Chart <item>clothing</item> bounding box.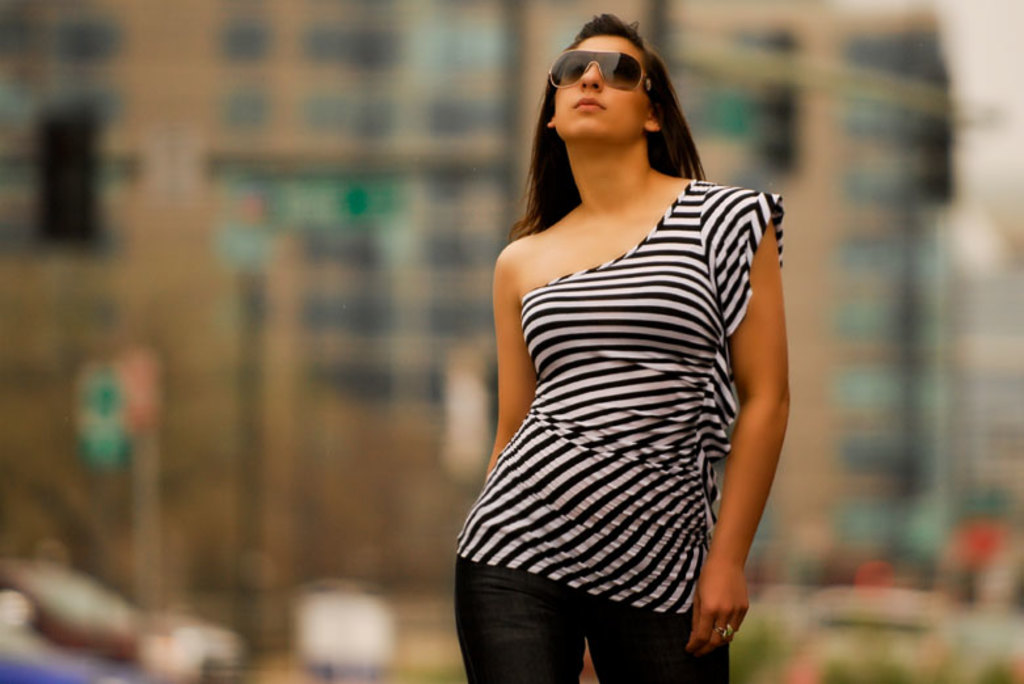
Charted: {"left": 437, "top": 170, "right": 795, "bottom": 683}.
